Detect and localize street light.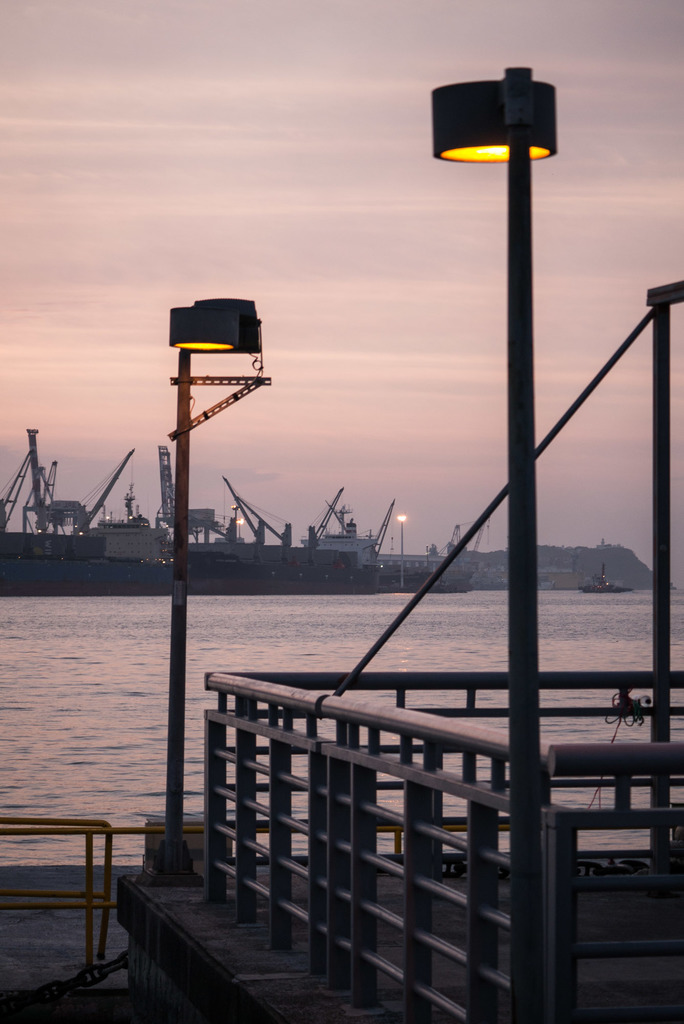
Localized at crop(135, 295, 268, 893).
